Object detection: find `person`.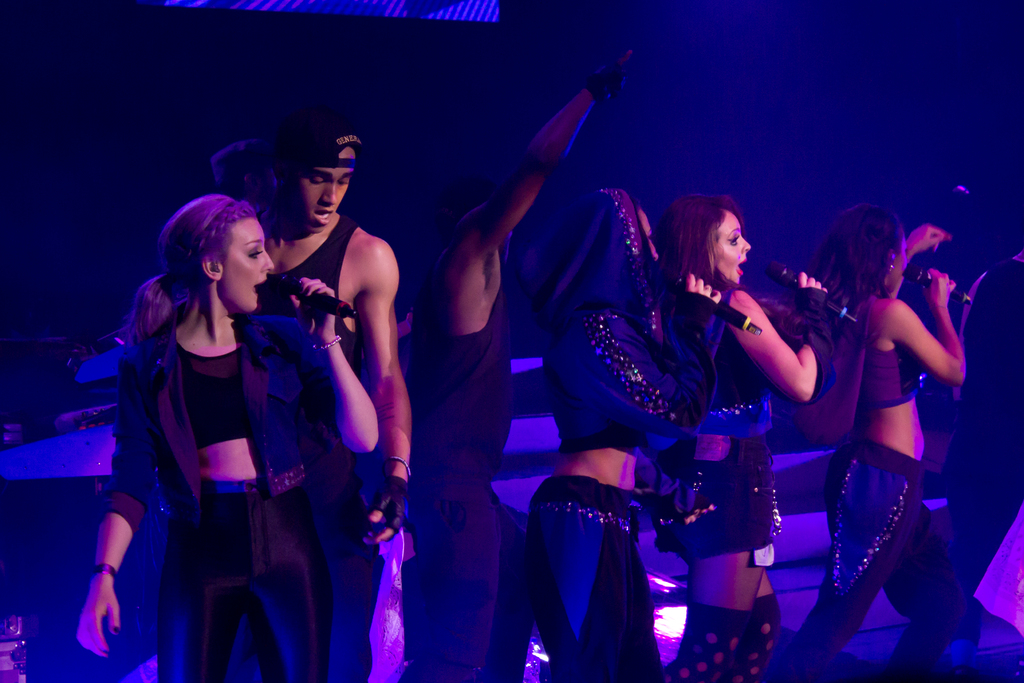
(left=409, top=49, right=633, bottom=682).
